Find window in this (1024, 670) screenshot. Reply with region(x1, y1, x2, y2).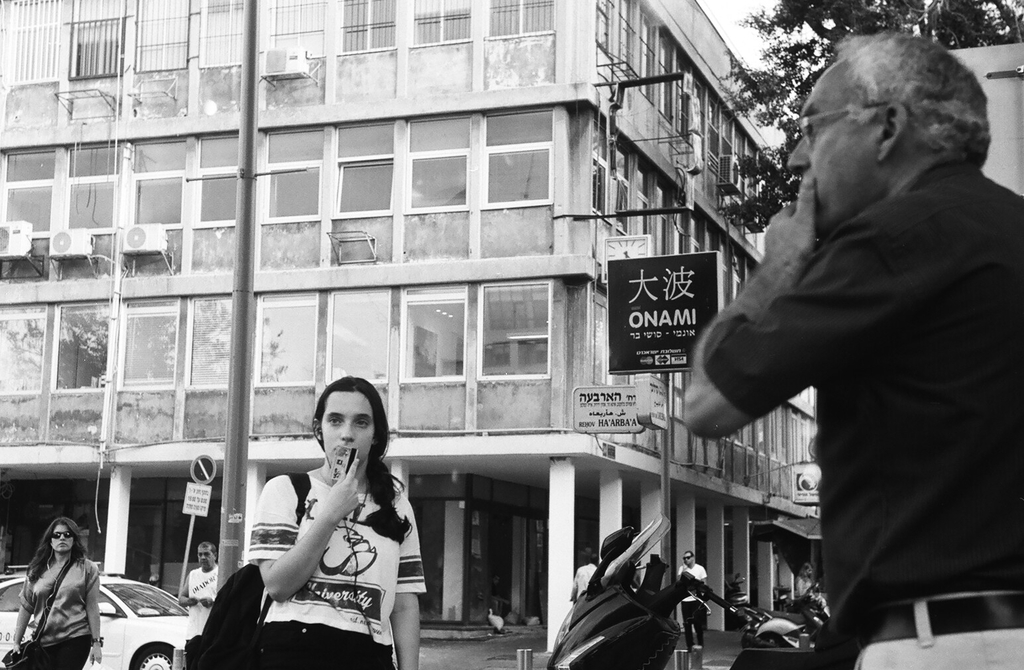
region(4, 151, 55, 182).
